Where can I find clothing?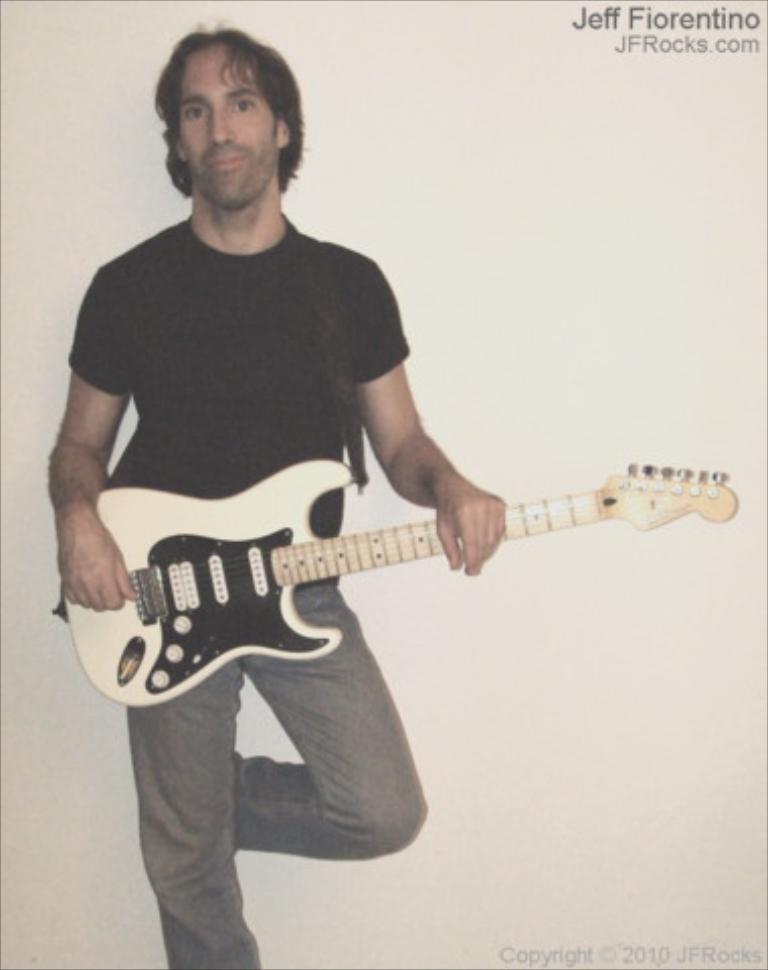
You can find it at 65/214/408/968.
